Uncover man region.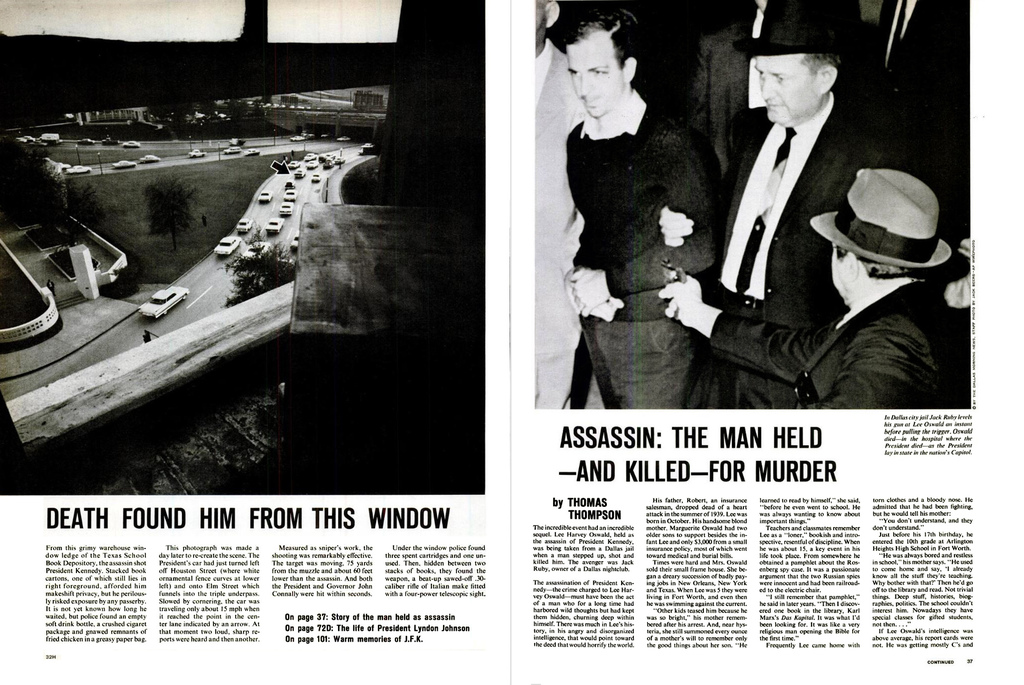
Uncovered: left=538, top=1, right=733, bottom=411.
